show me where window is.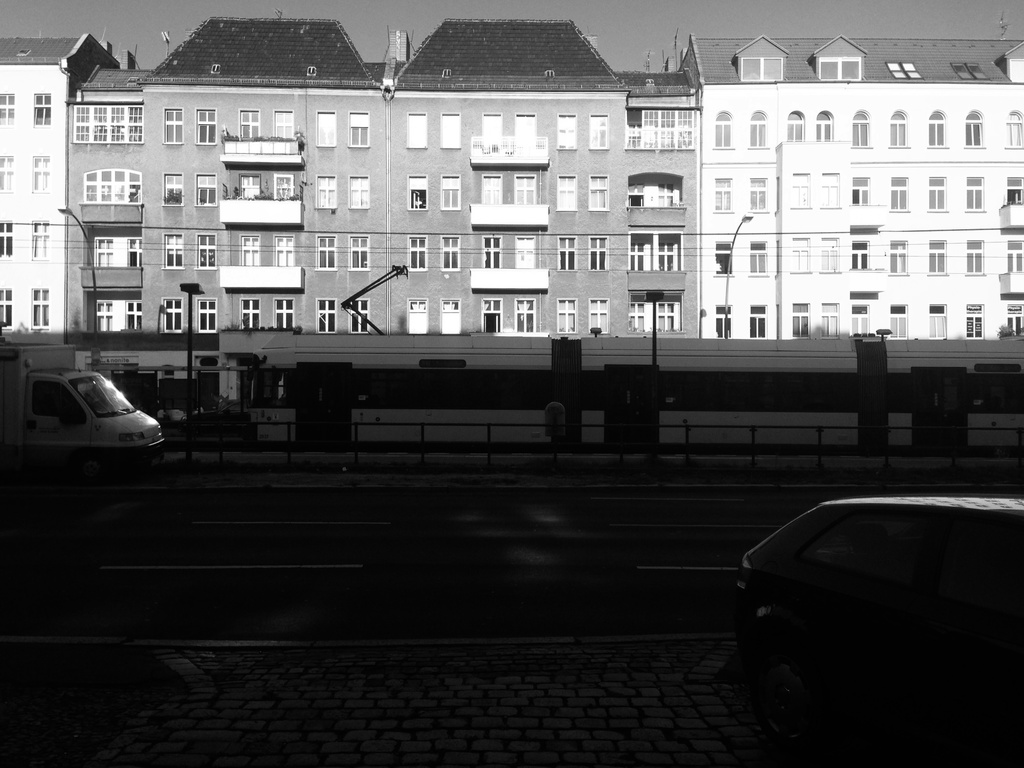
window is at 787/111/804/141.
